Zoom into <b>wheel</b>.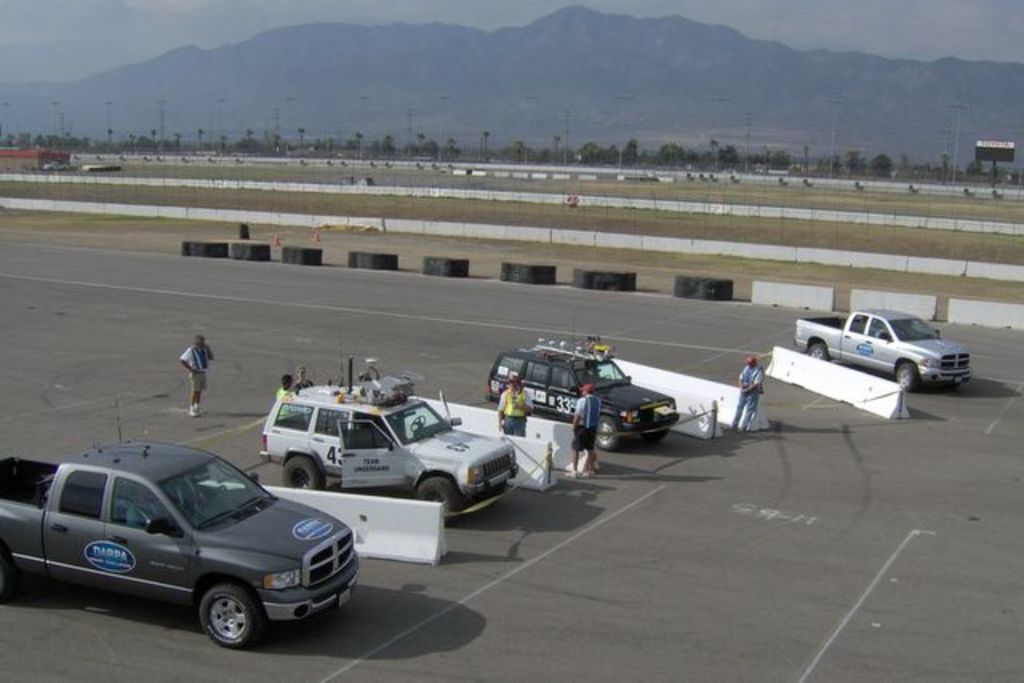
Zoom target: bbox(410, 472, 467, 525).
